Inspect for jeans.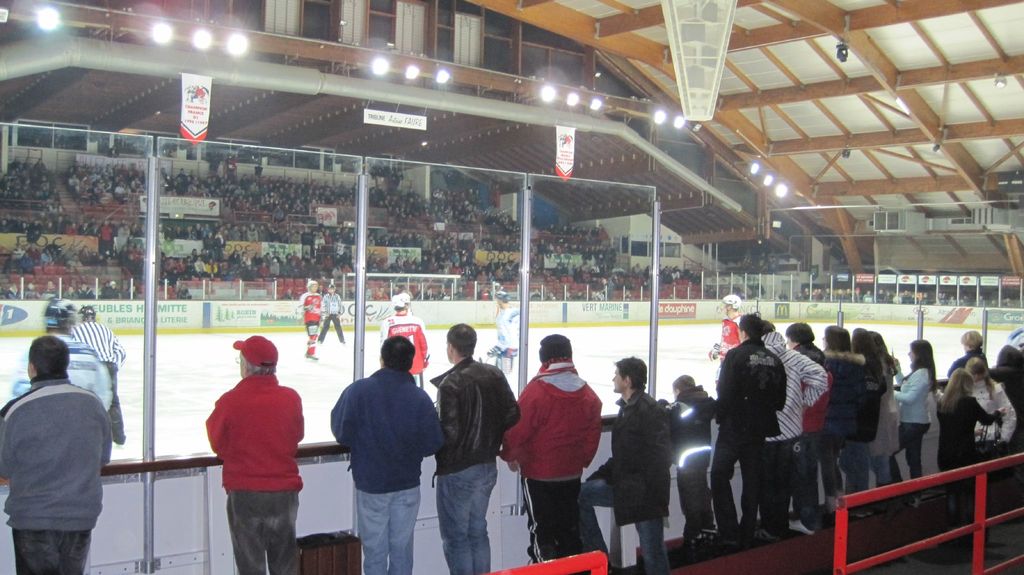
Inspection: <box>576,485,671,574</box>.
